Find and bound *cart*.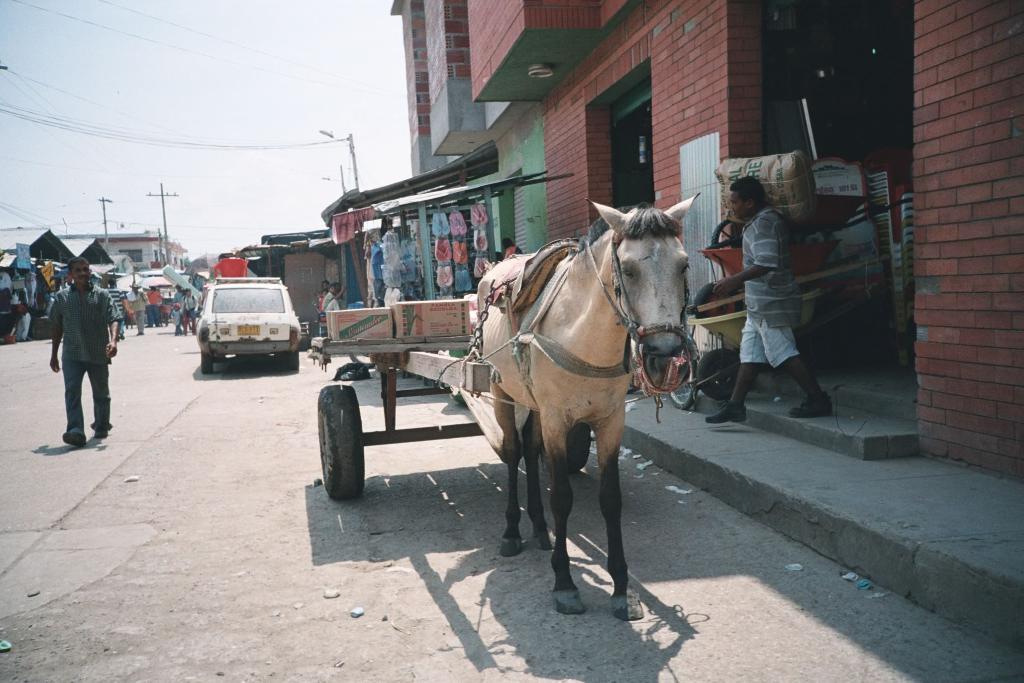
Bound: (left=686, top=236, right=897, bottom=320).
